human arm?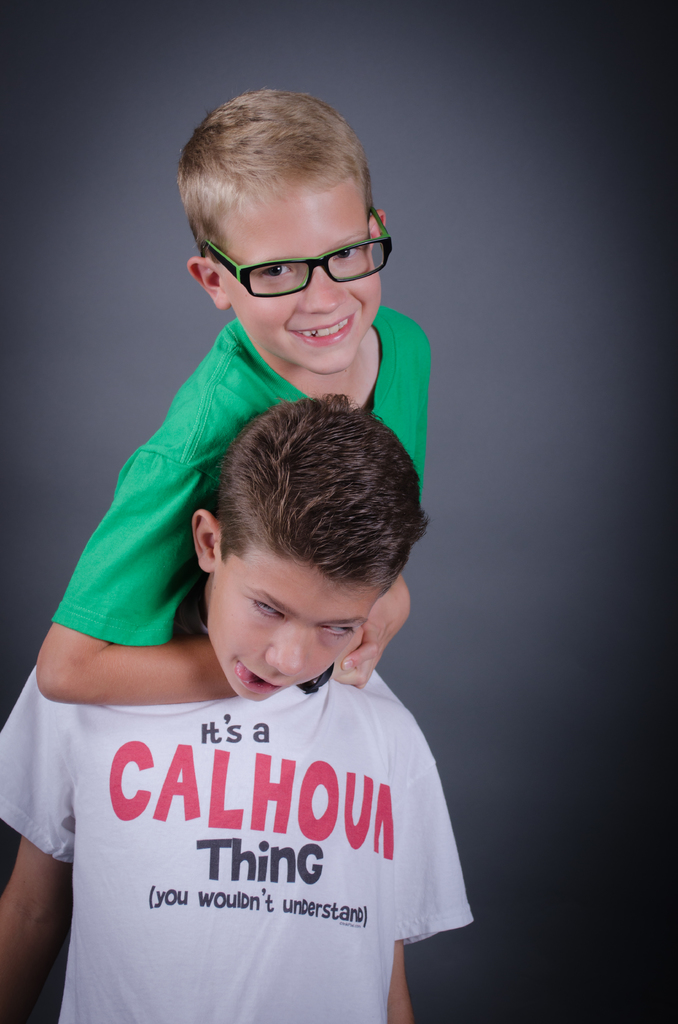
384, 717, 475, 1023
